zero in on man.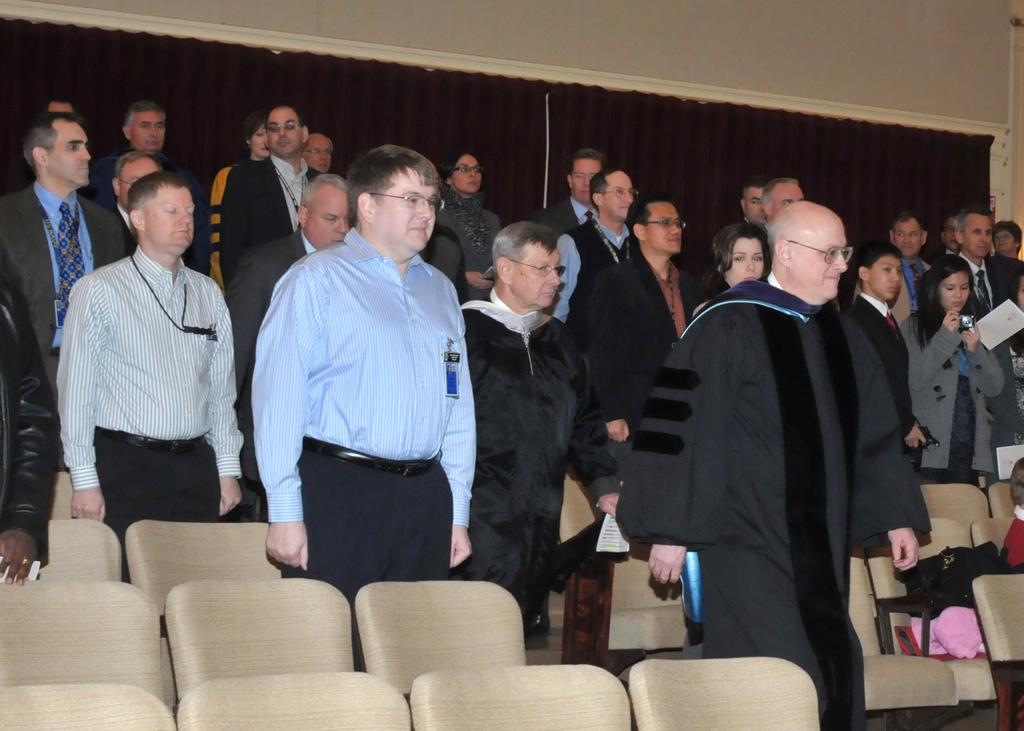
Zeroed in: box=[246, 147, 474, 668].
